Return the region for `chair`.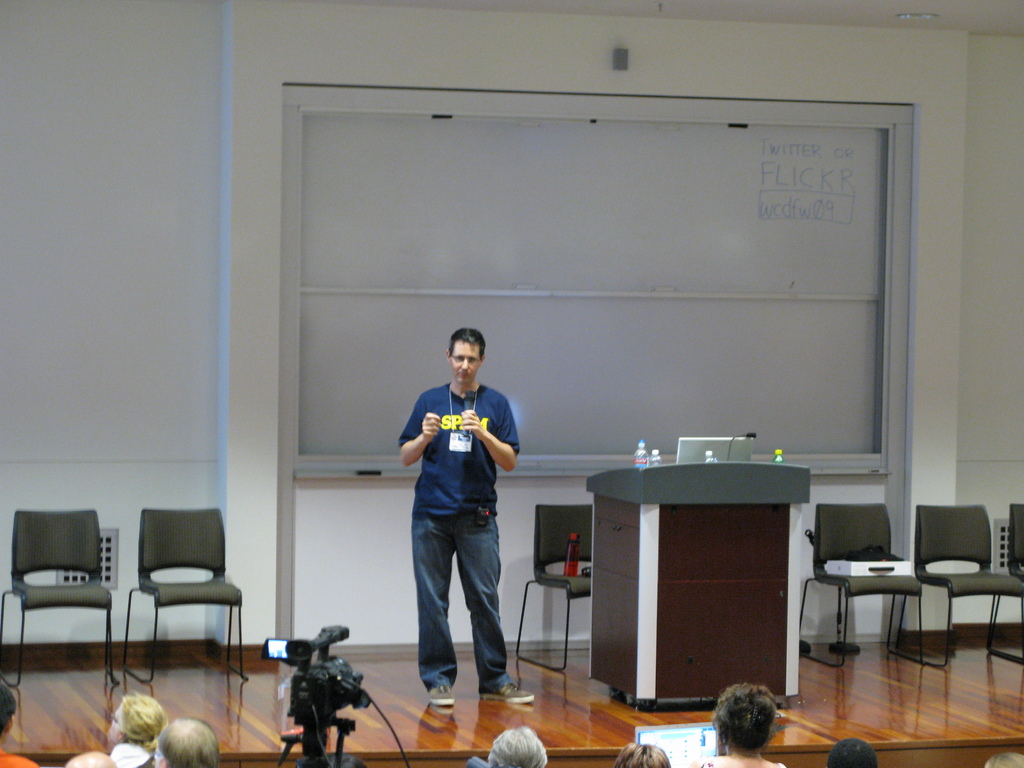
box=[794, 505, 925, 672].
